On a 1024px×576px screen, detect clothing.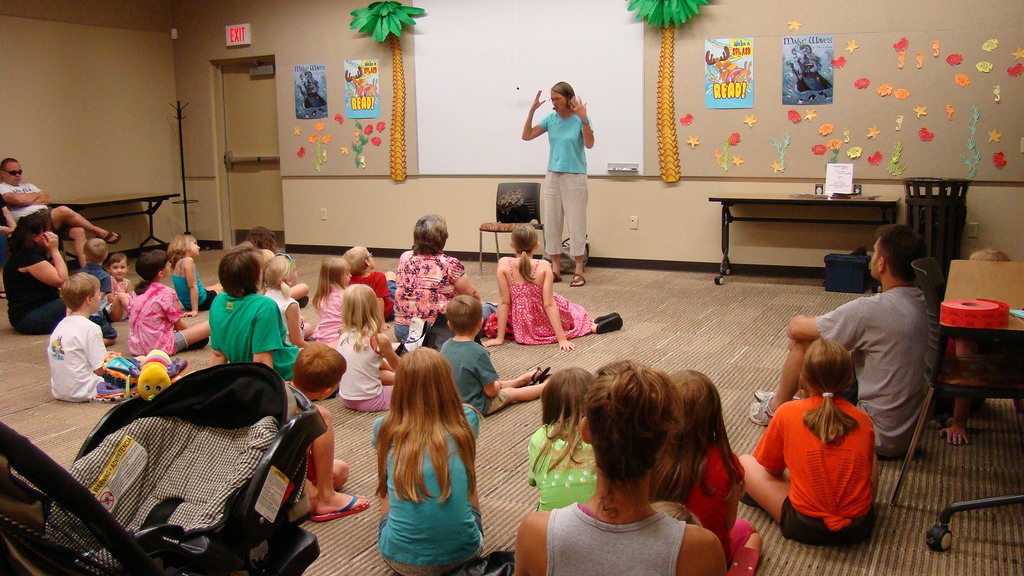
(left=530, top=419, right=596, bottom=506).
